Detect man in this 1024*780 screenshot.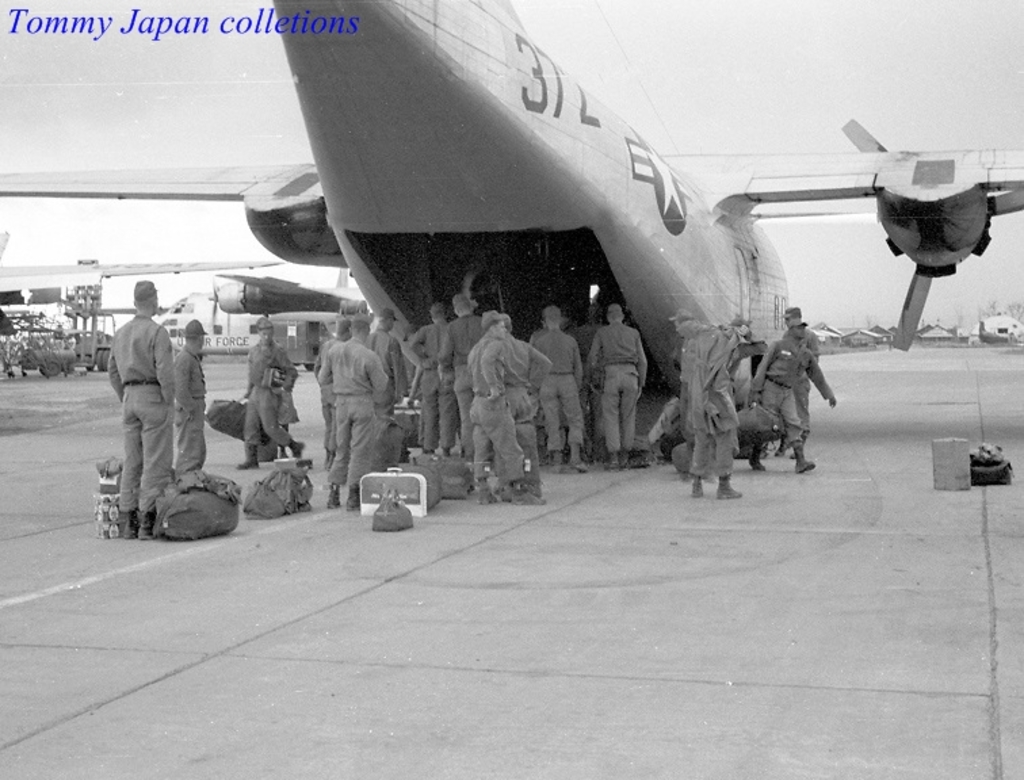
Detection: 584/303/649/475.
